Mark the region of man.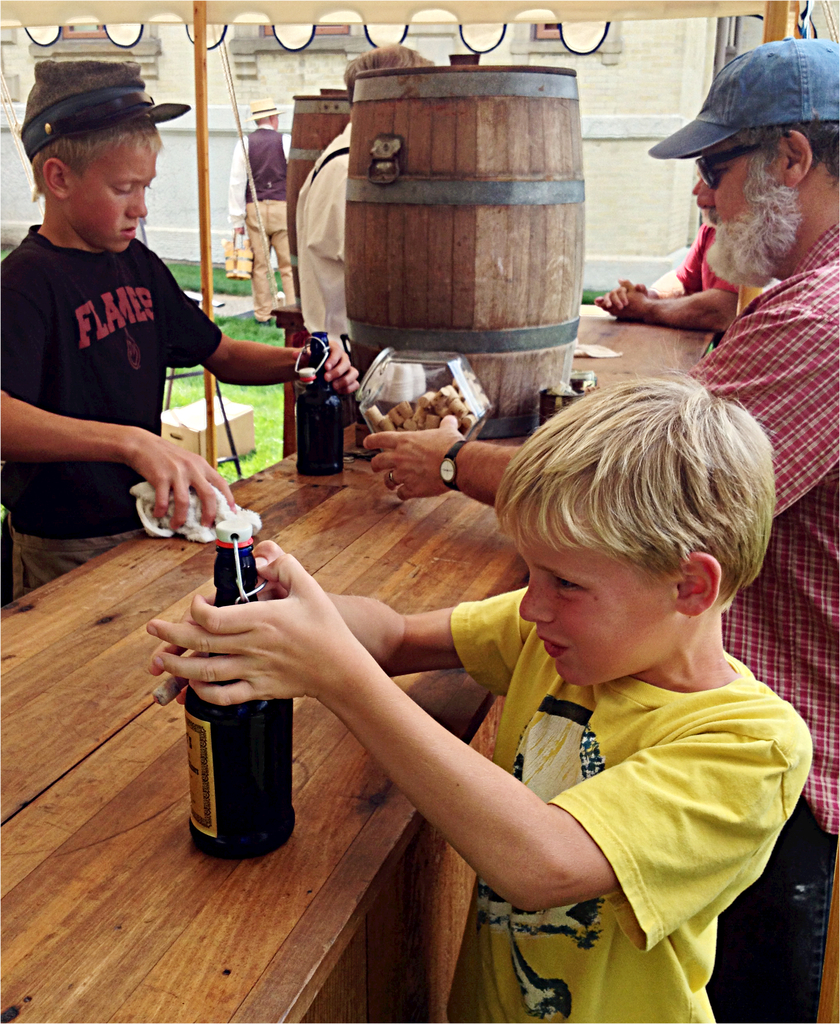
Region: 226 97 301 328.
